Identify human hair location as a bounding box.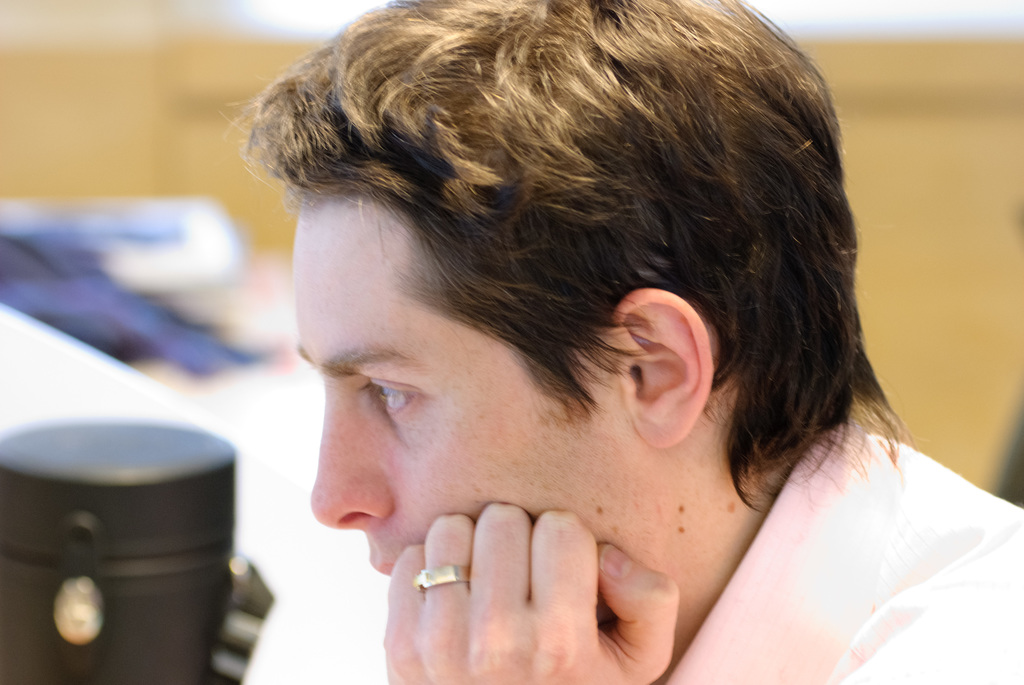
rect(257, 2, 957, 575).
